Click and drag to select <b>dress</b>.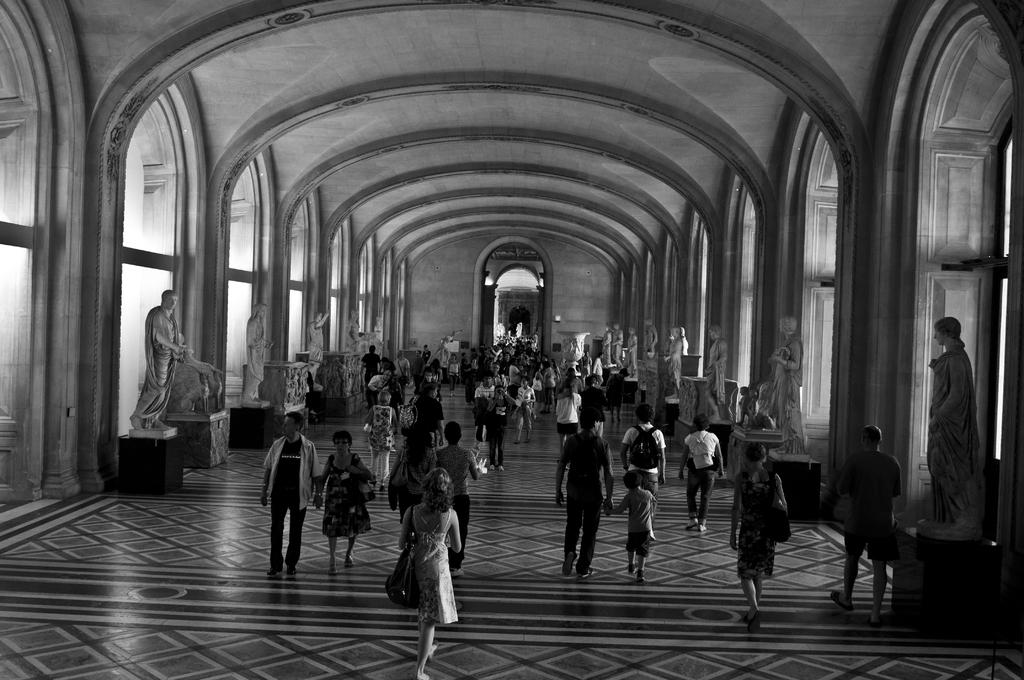
Selection: x1=412, y1=506, x2=460, y2=624.
